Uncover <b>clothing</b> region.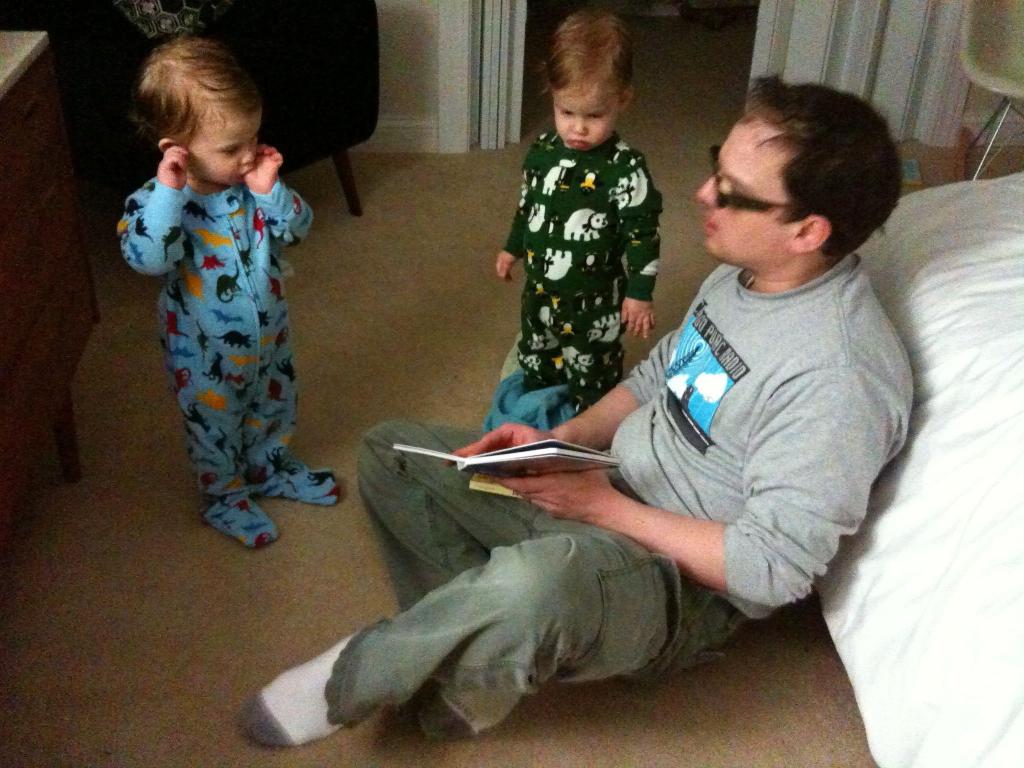
Uncovered: Rect(504, 126, 662, 421).
